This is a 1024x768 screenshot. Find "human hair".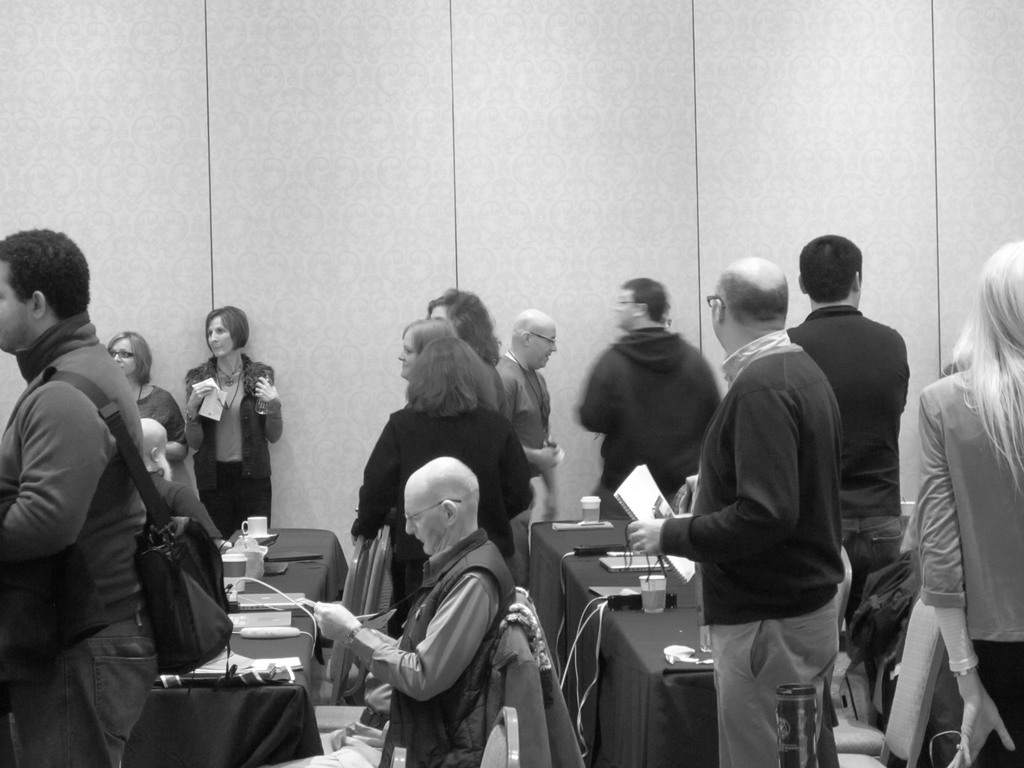
Bounding box: rect(410, 333, 499, 413).
